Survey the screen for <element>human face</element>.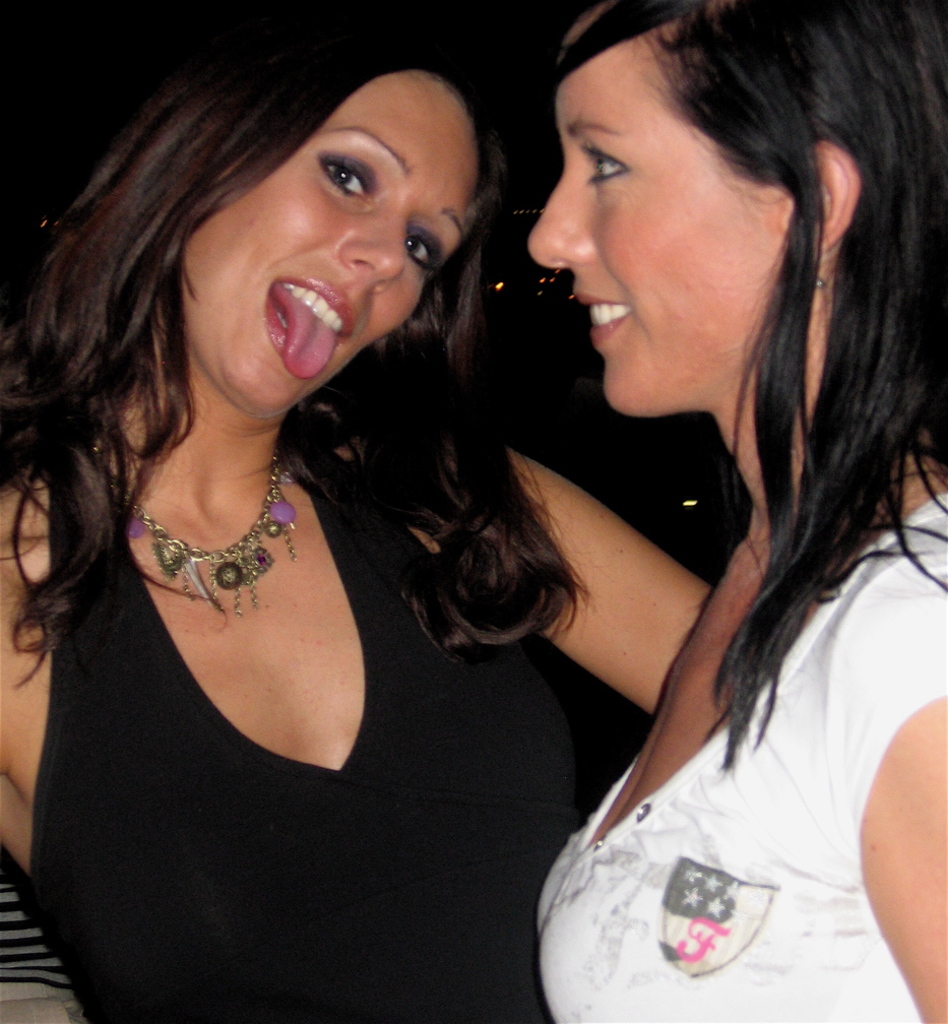
Survey found: [left=180, top=68, right=481, bottom=420].
